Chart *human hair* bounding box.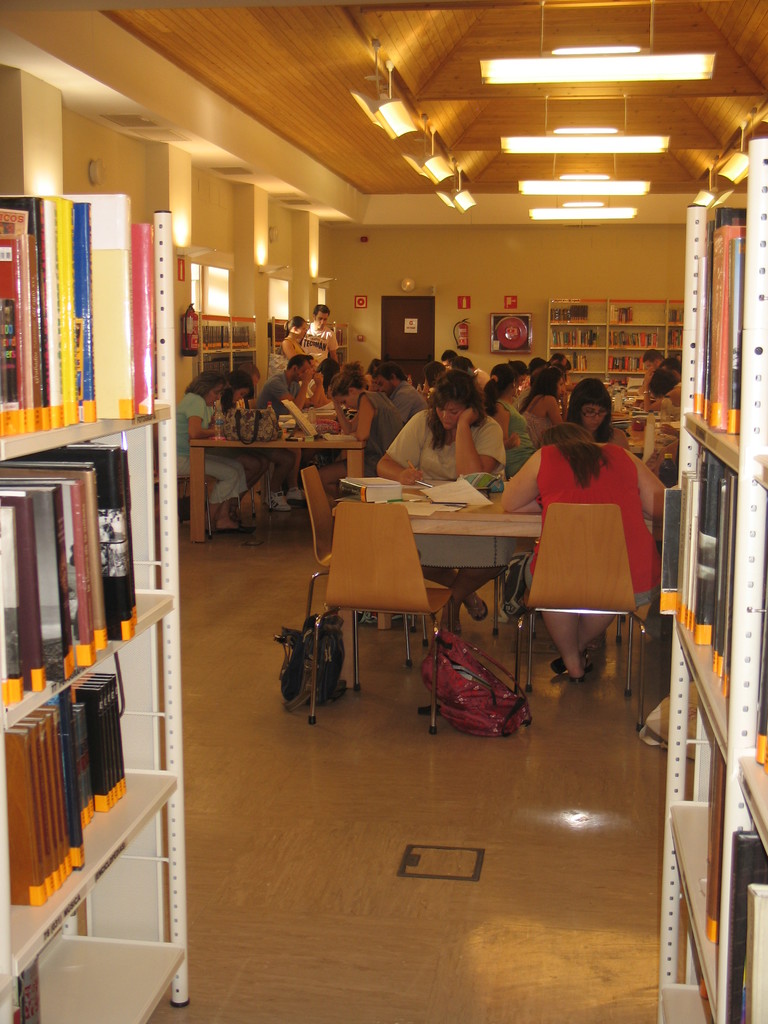
Charted: 453/355/476/380.
